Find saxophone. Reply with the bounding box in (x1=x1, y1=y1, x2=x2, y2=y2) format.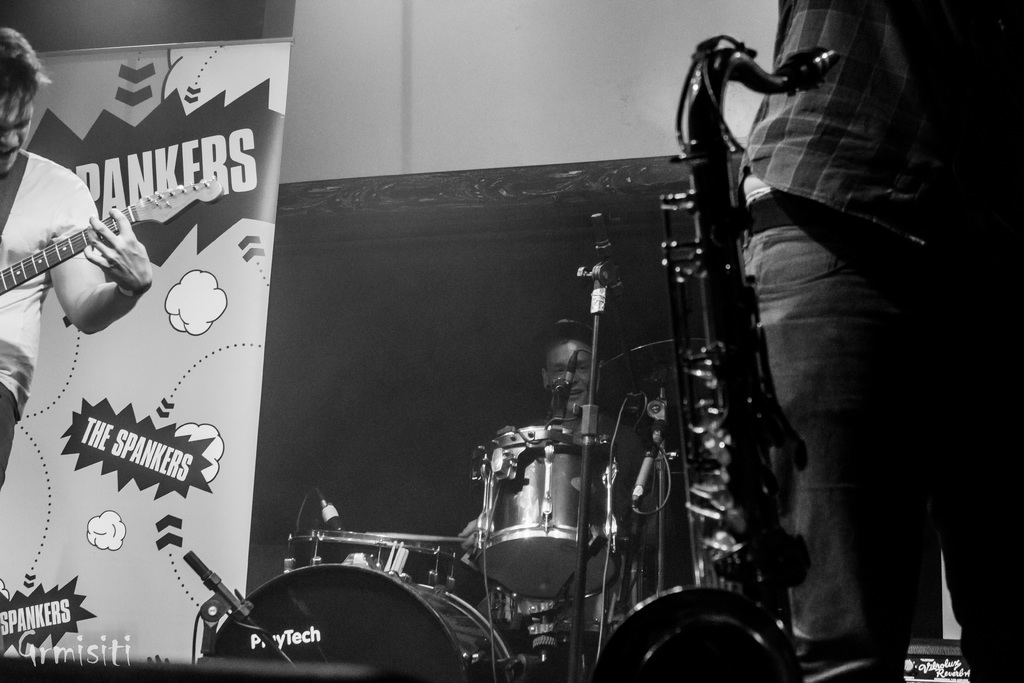
(x1=589, y1=33, x2=841, y2=682).
